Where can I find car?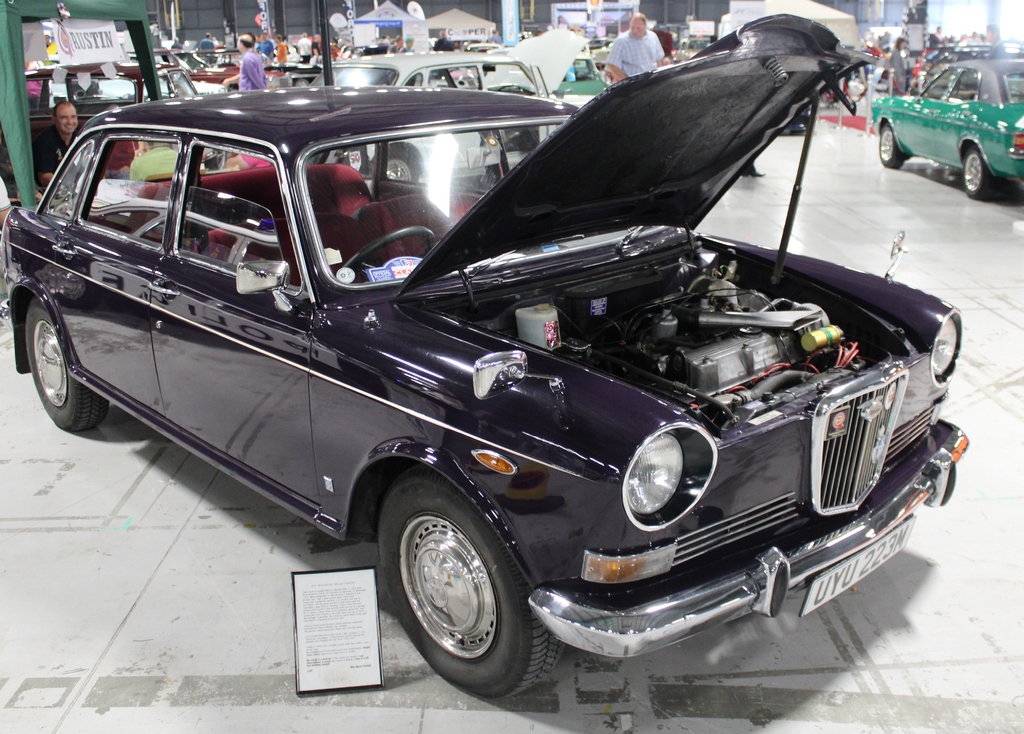
You can find it at <bbox>867, 56, 1023, 201</bbox>.
